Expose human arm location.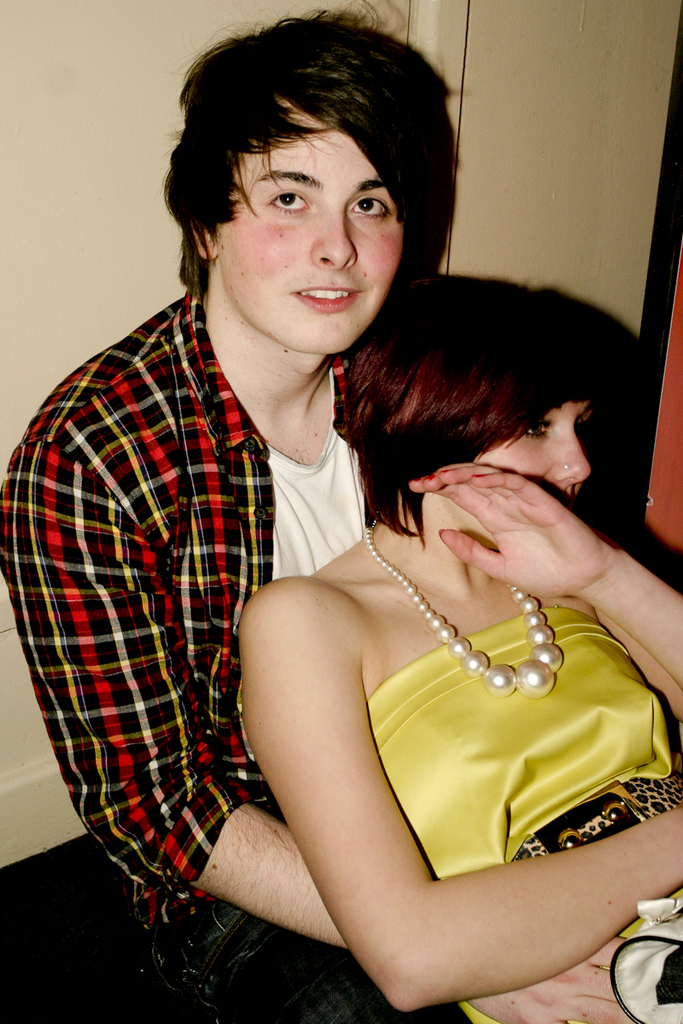
Exposed at bbox=[397, 455, 682, 716].
